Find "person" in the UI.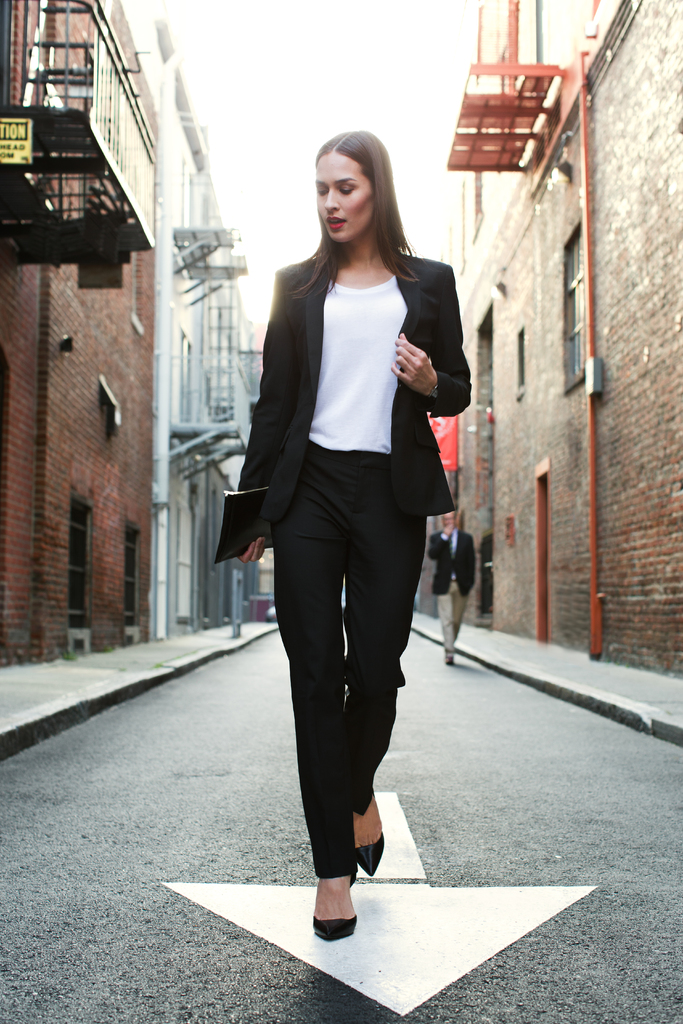
UI element at BBox(217, 93, 469, 941).
